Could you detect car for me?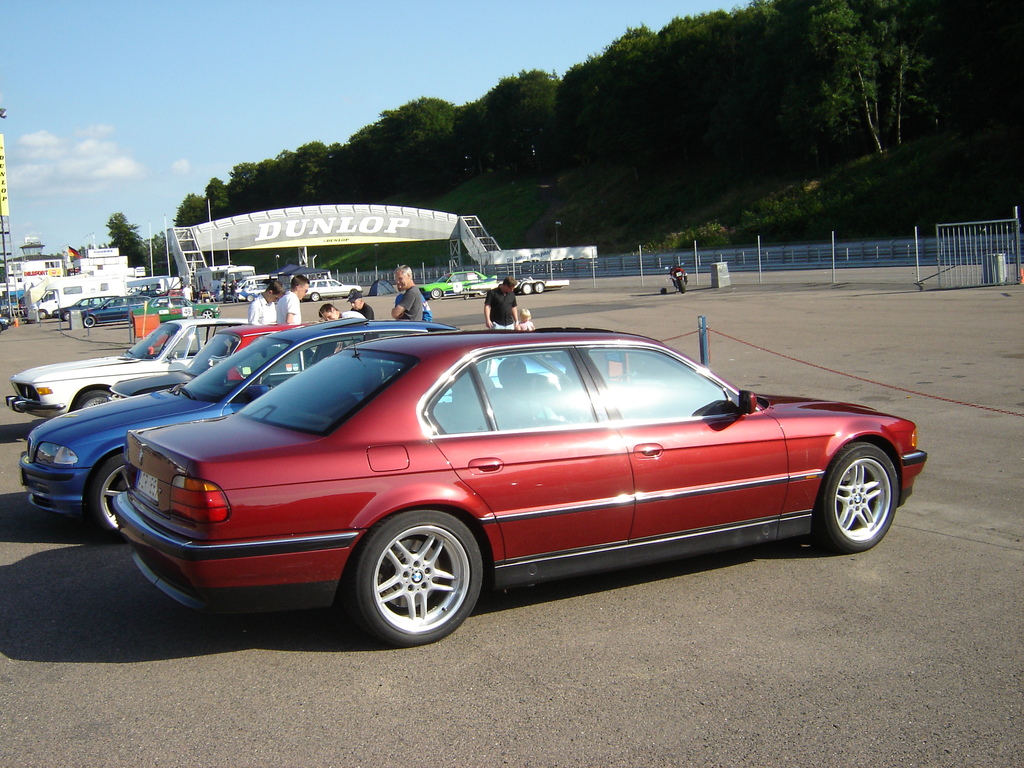
Detection result: 8 317 282 424.
